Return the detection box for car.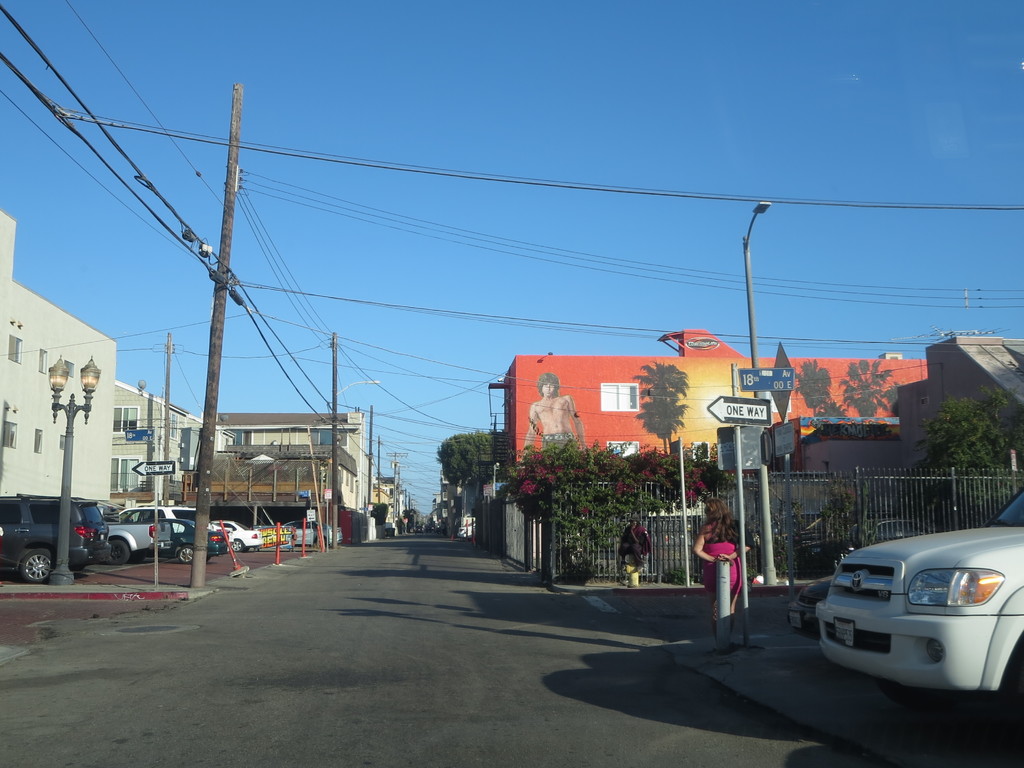
x1=794 y1=503 x2=932 y2=566.
